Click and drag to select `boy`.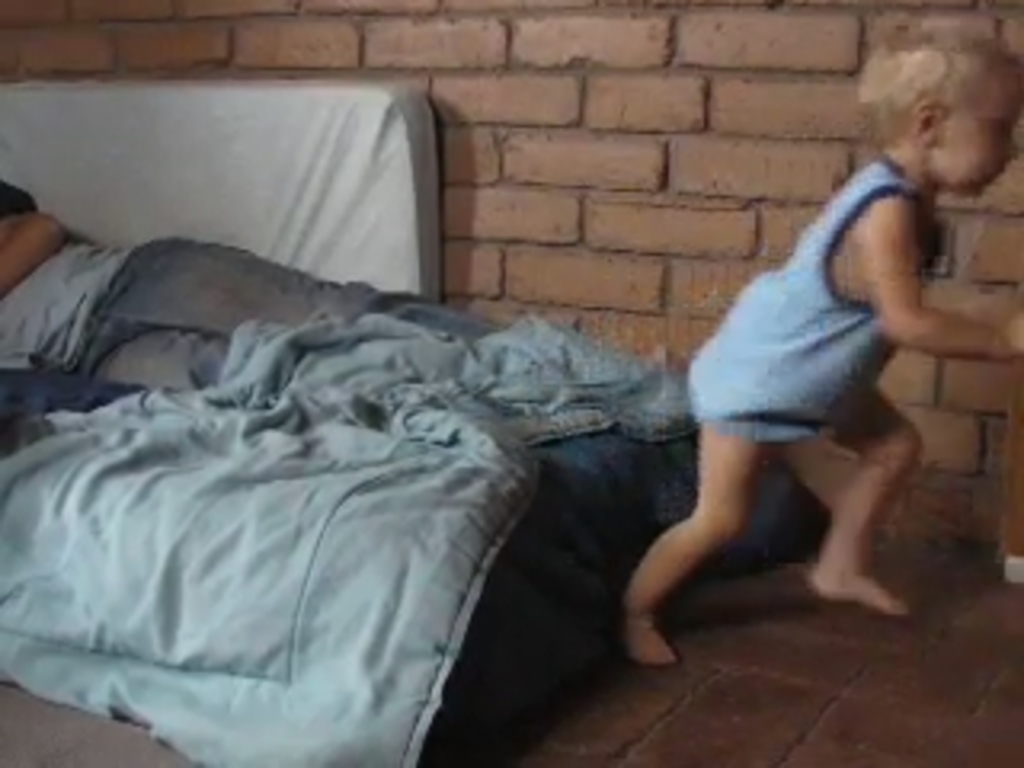
Selection: [left=624, top=64, right=976, bottom=656].
